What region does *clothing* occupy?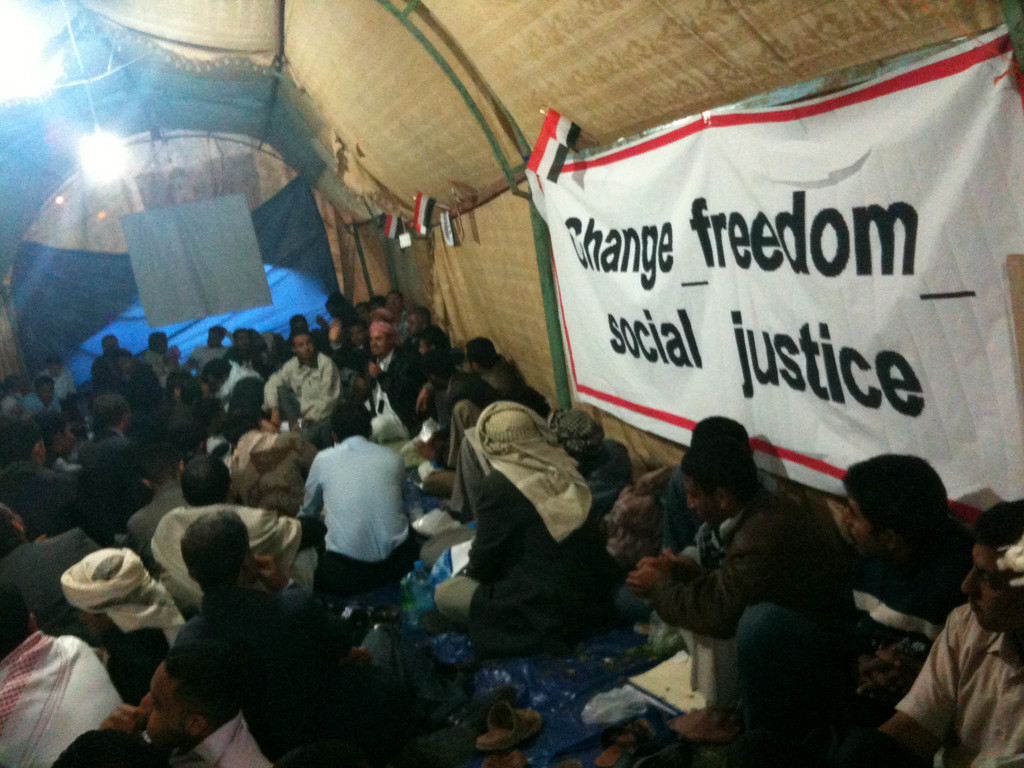
pyautogui.locateOnScreen(0, 629, 127, 767).
